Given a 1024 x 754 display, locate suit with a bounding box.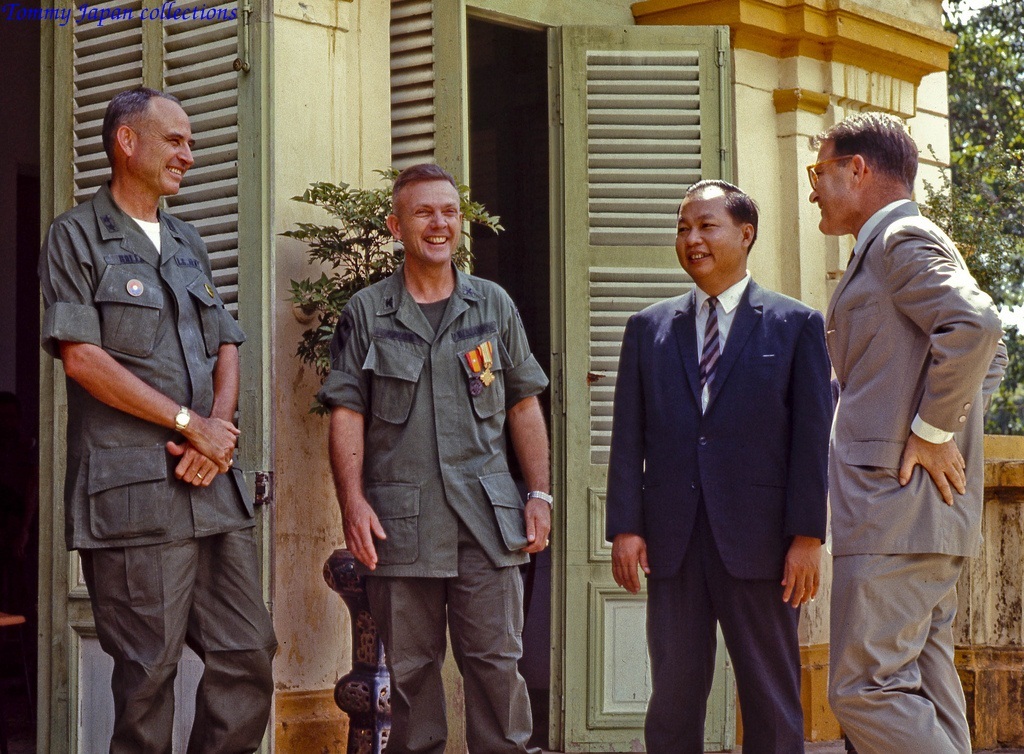
Located: (613, 163, 844, 746).
